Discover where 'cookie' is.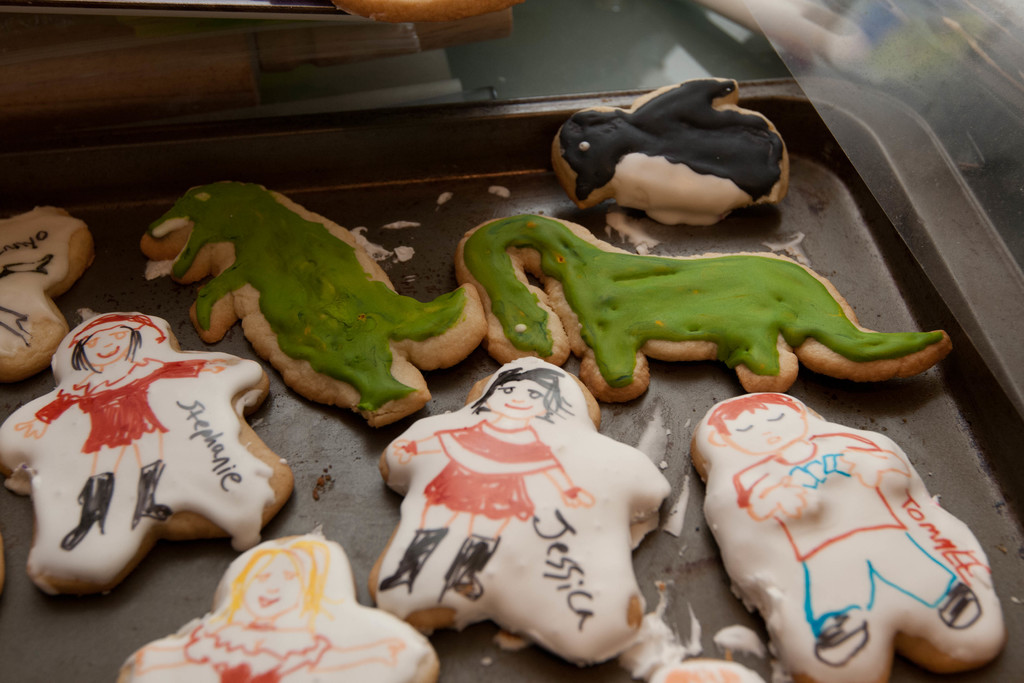
Discovered at region(0, 203, 92, 384).
